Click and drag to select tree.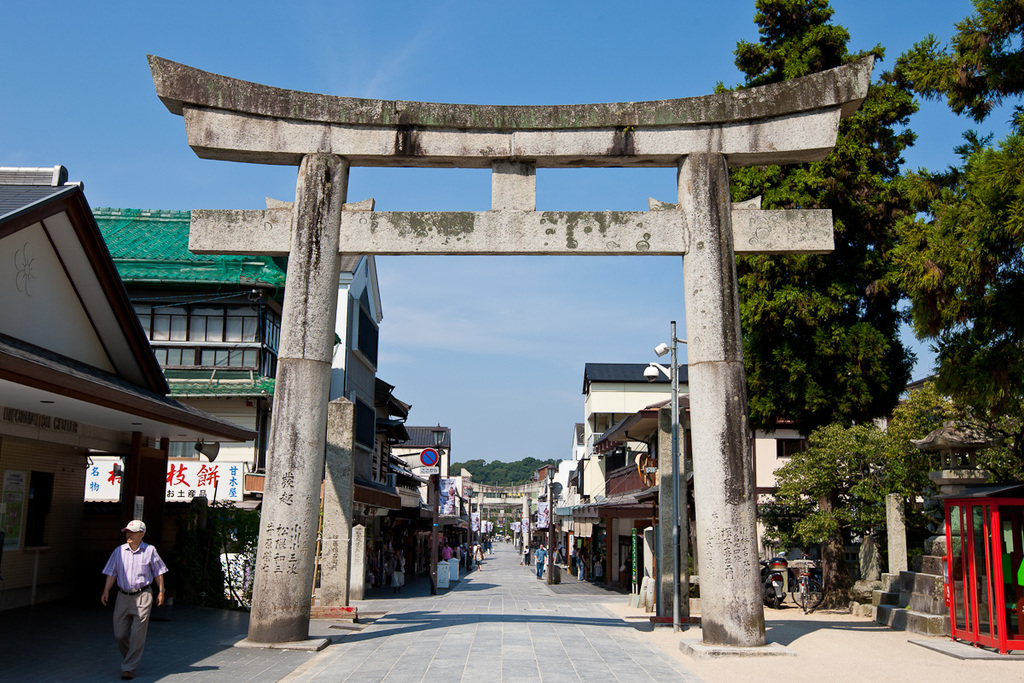
Selection: (left=858, top=1, right=1023, bottom=544).
